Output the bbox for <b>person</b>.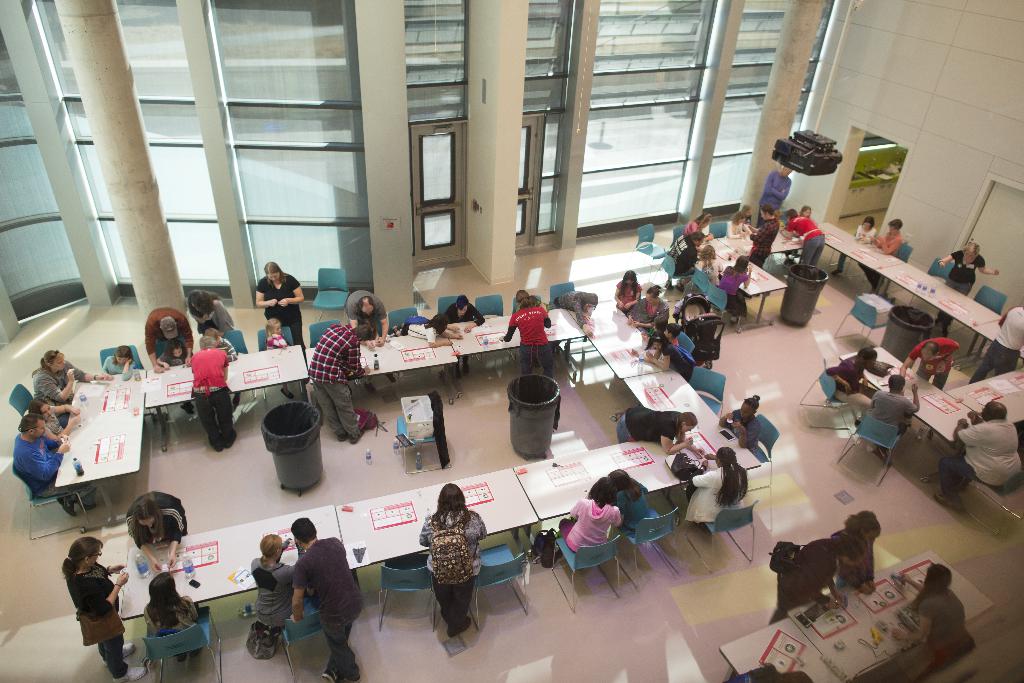
<bbox>244, 532, 306, 661</bbox>.
